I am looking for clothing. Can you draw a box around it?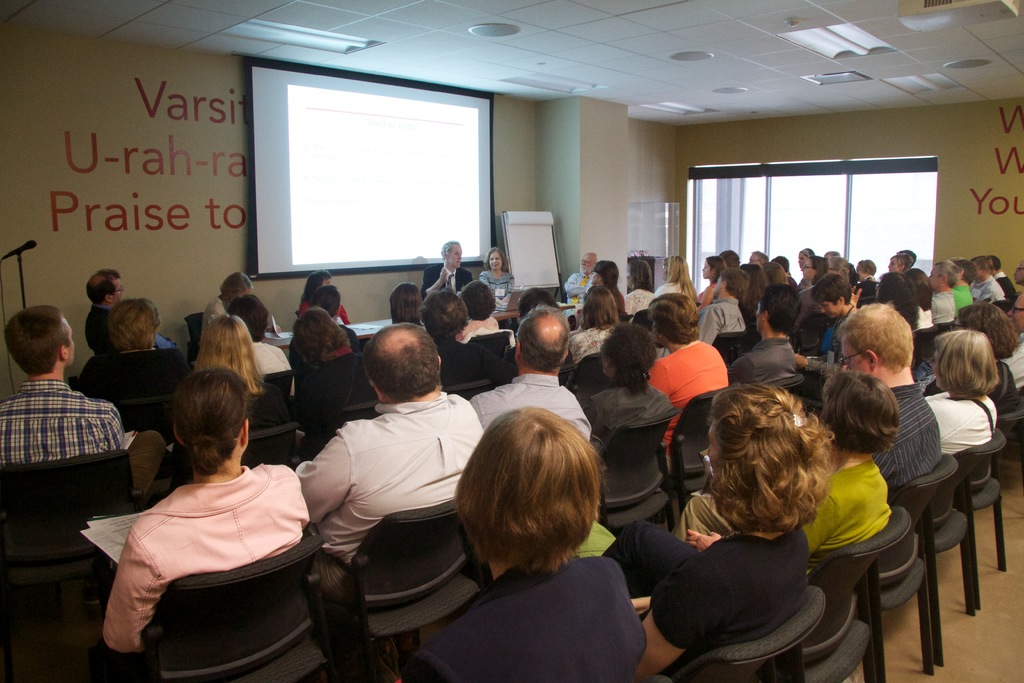
Sure, the bounding box is left=291, top=389, right=498, bottom=590.
